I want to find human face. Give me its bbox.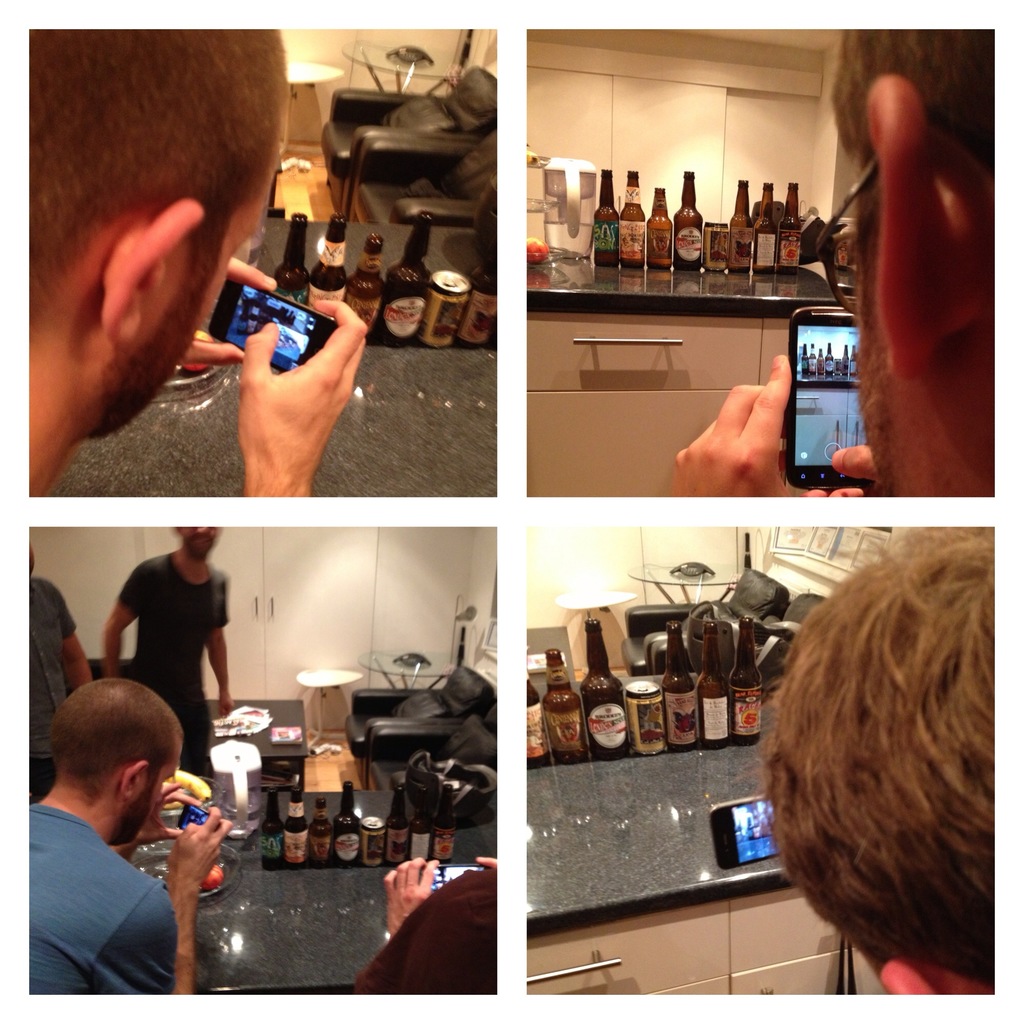
[x1=128, y1=753, x2=180, y2=849].
